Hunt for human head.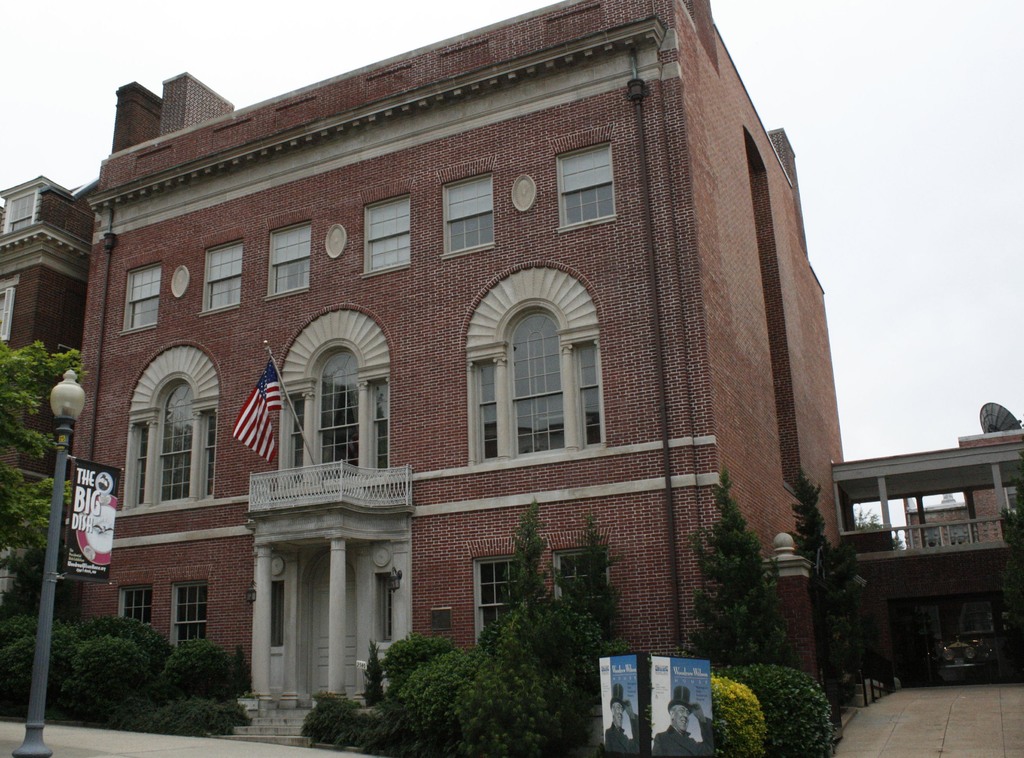
Hunted down at left=610, top=682, right=627, bottom=725.
